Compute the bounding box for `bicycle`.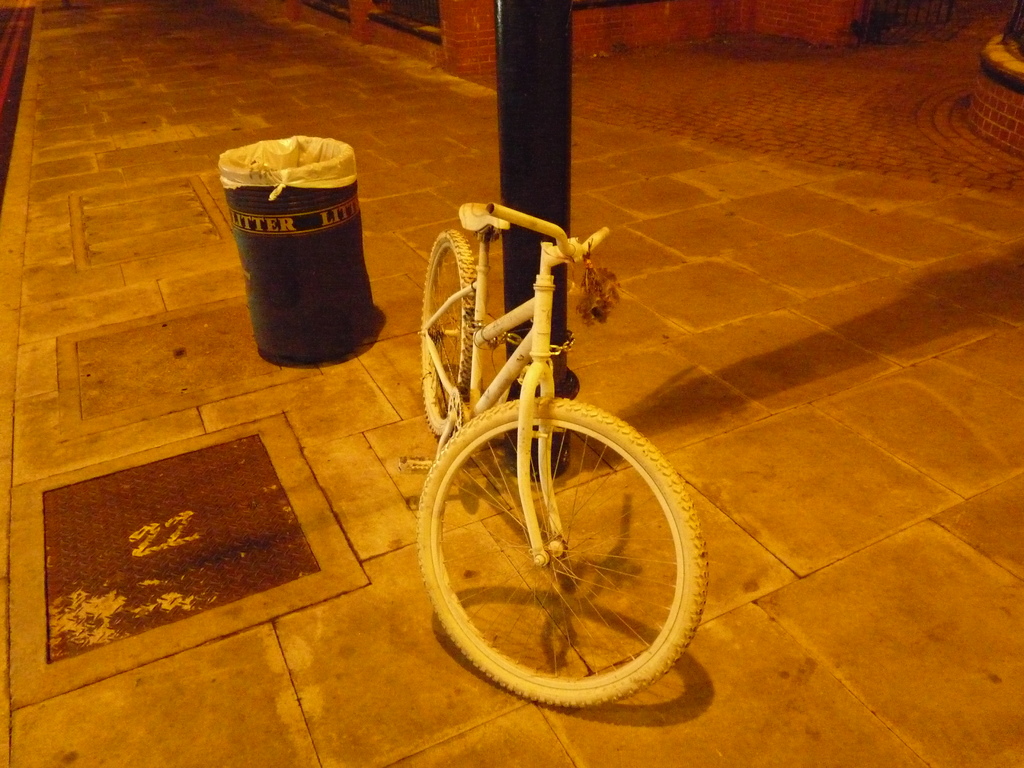
(388,159,719,748).
